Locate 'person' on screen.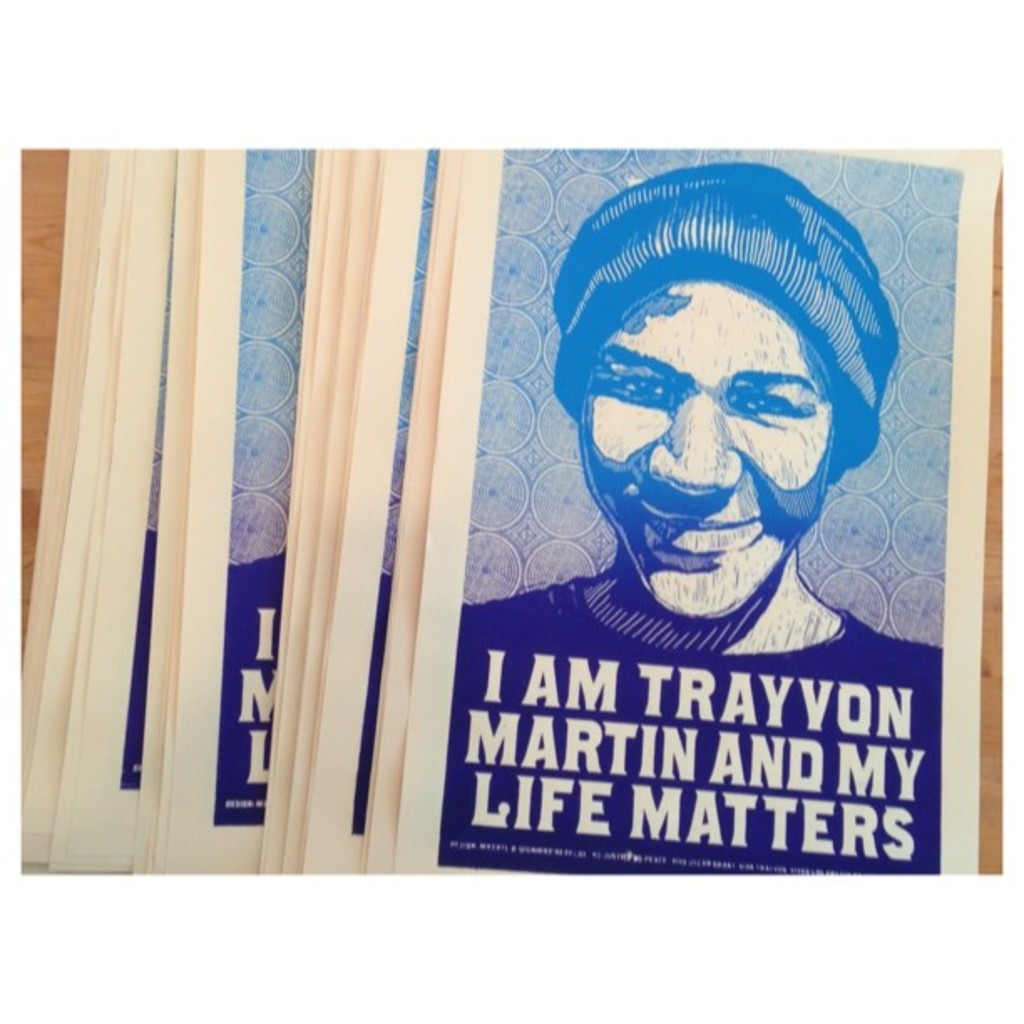
On screen at Rect(524, 174, 927, 830).
